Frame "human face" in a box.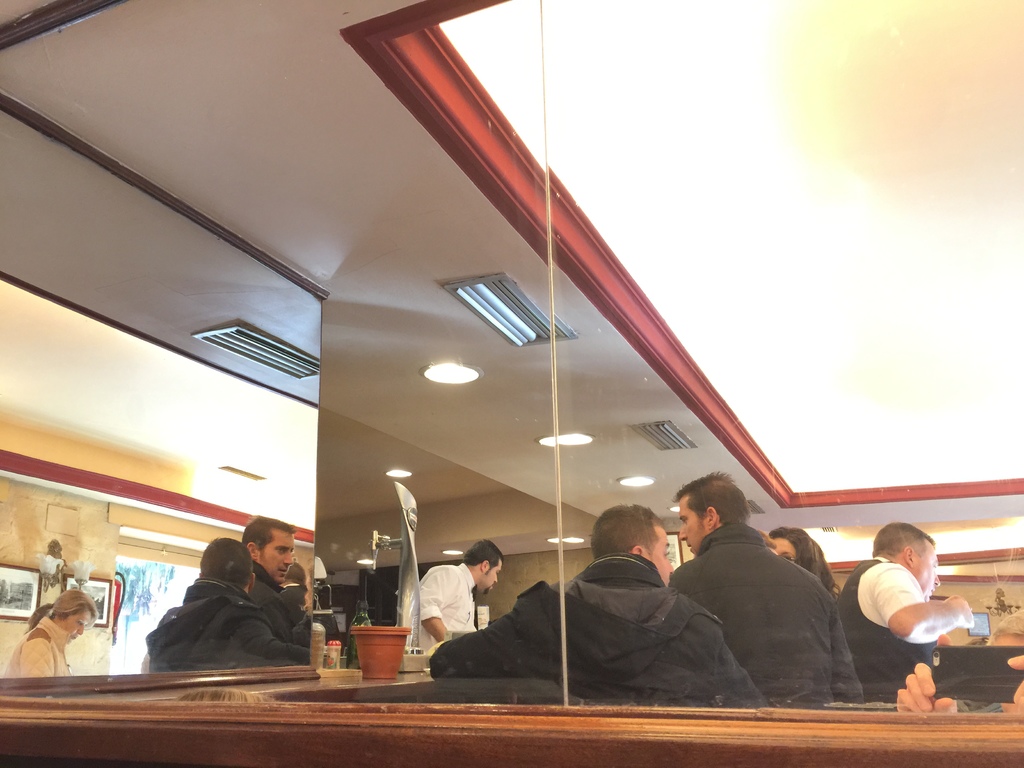
[left=680, top=488, right=708, bottom=554].
